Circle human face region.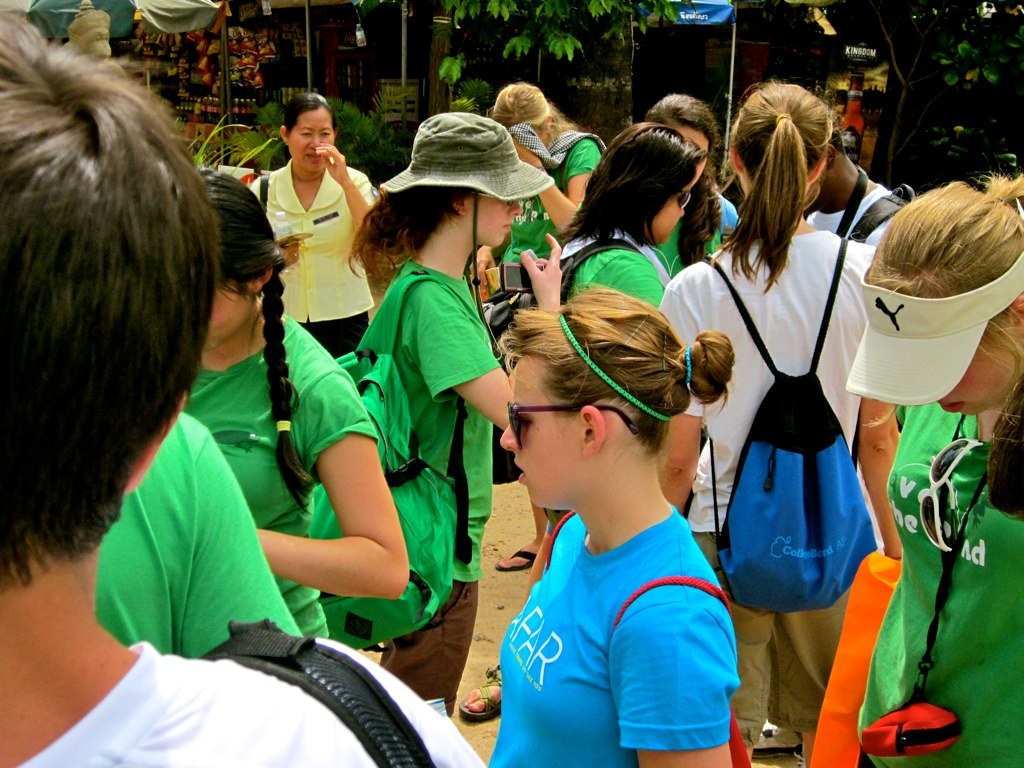
Region: region(204, 282, 249, 357).
